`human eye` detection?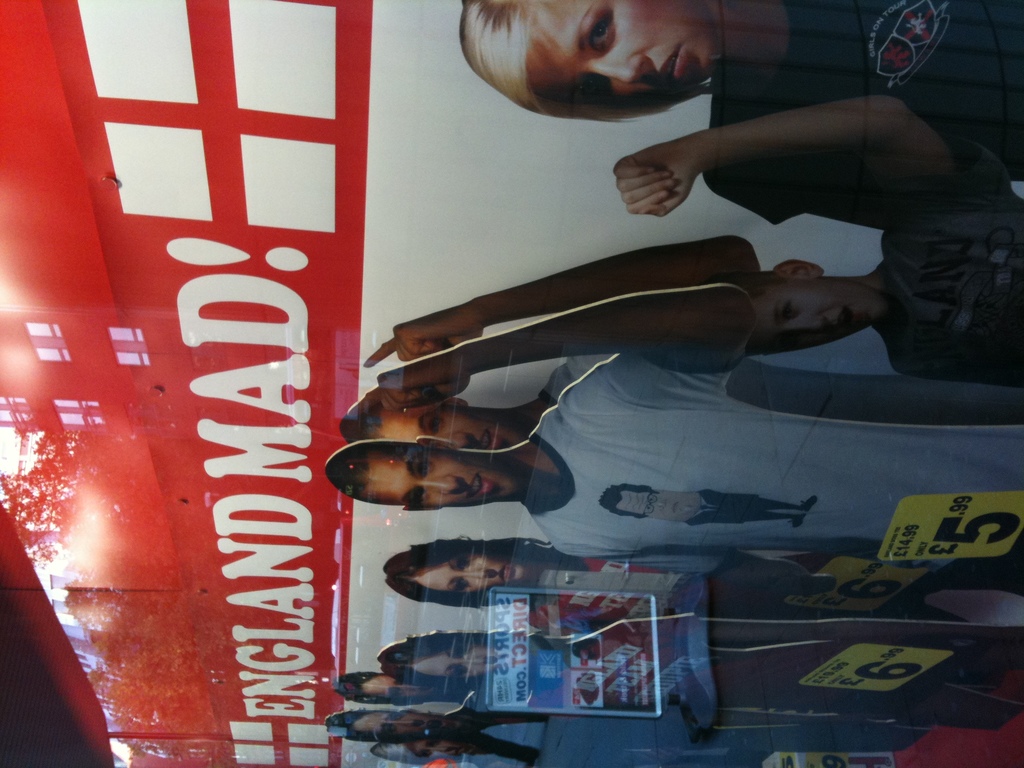
select_region(414, 456, 431, 477)
